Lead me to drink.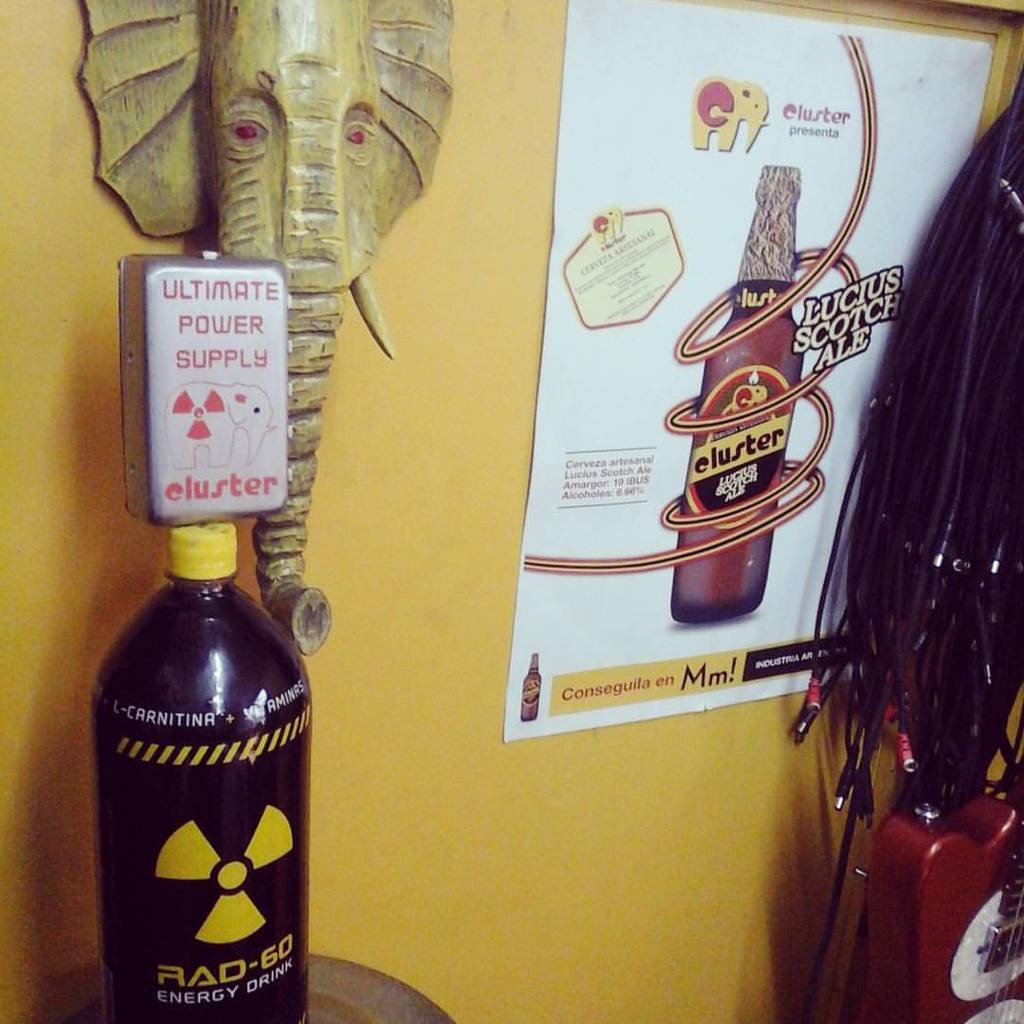
Lead to bbox=(92, 532, 315, 1023).
